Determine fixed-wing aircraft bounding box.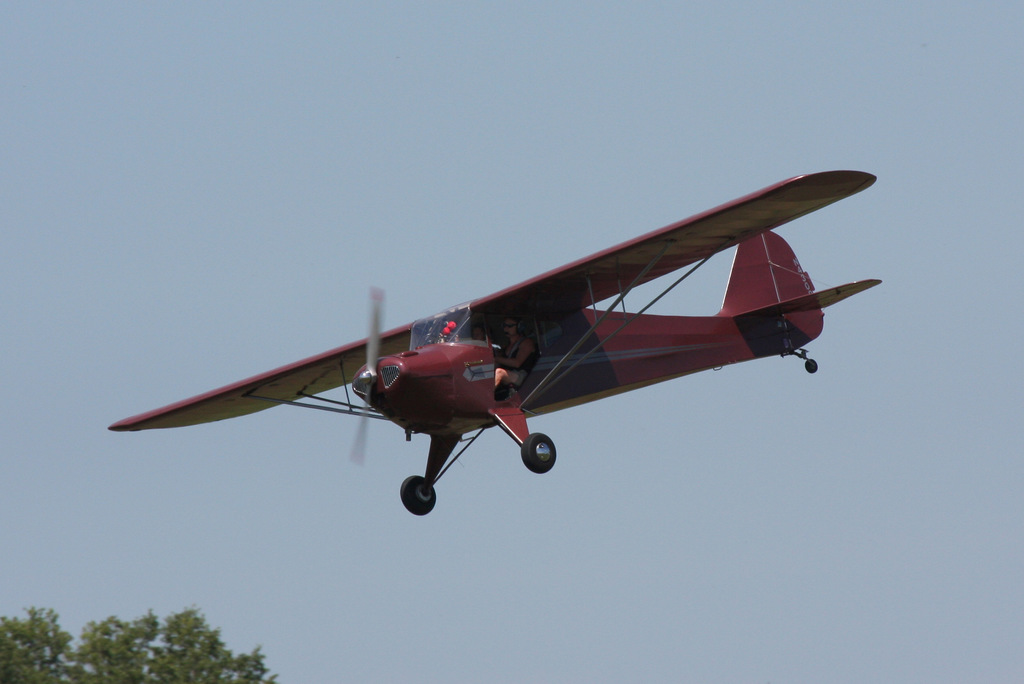
Determined: detection(109, 166, 881, 517).
